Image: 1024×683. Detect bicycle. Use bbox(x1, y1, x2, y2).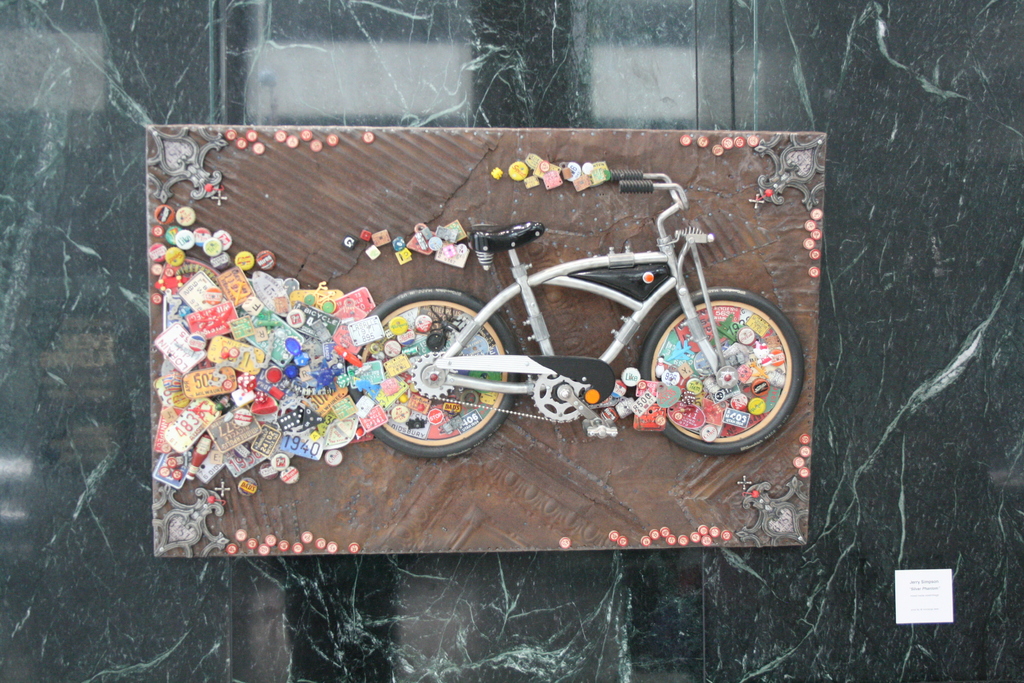
bbox(275, 142, 812, 477).
